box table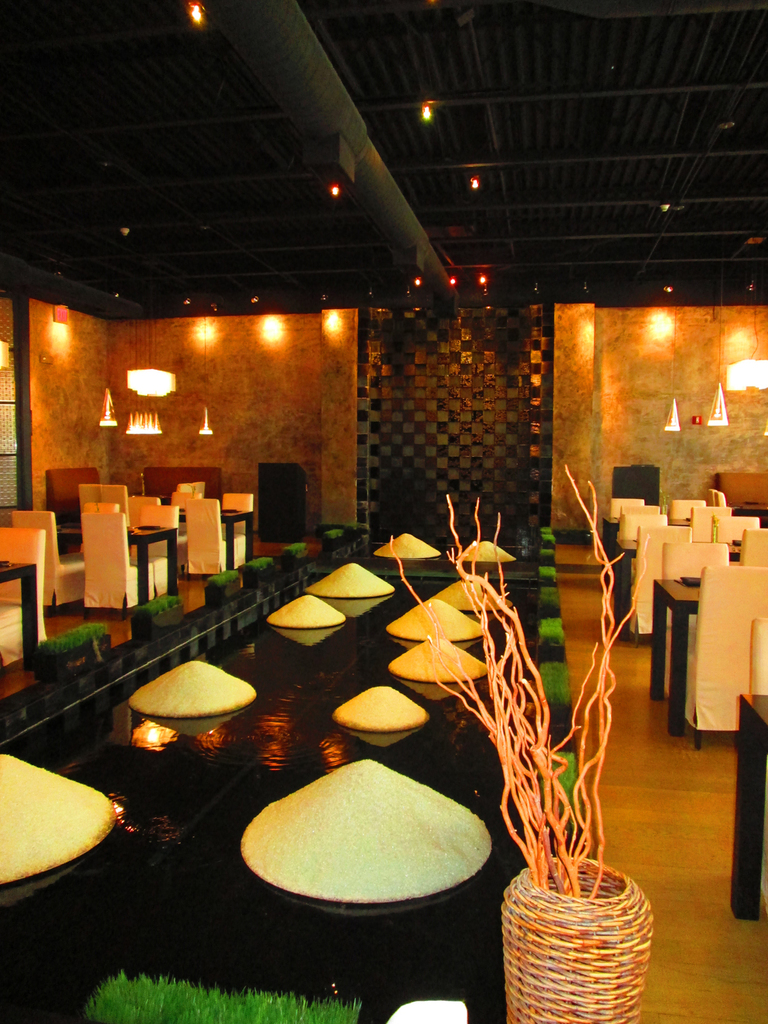
[x1=651, y1=580, x2=698, y2=734]
